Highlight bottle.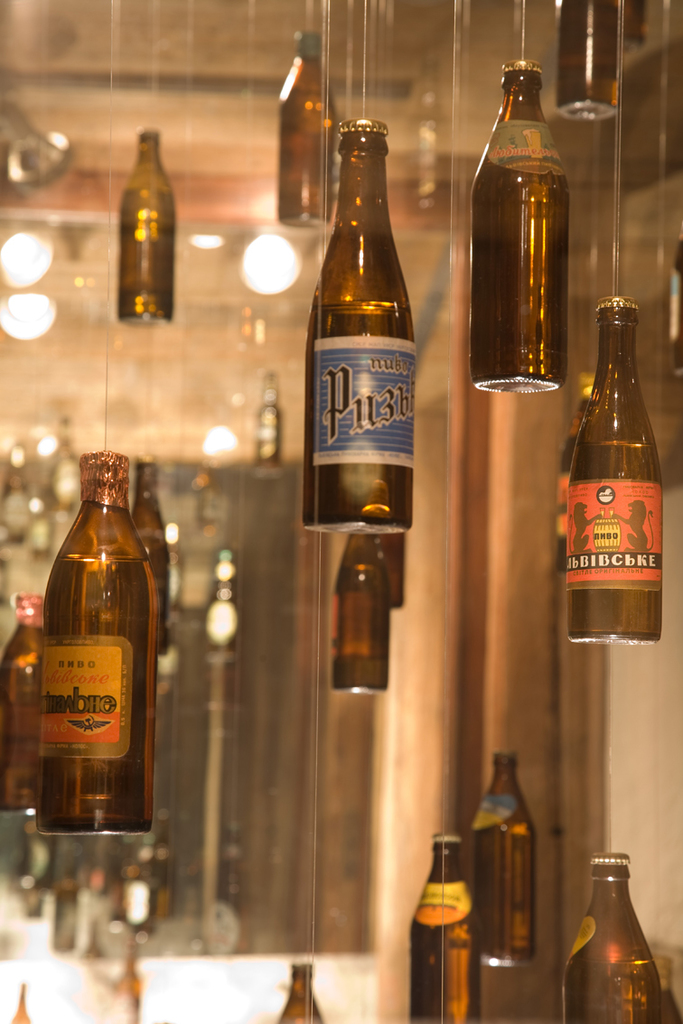
Highlighted region: left=455, top=754, right=537, bottom=966.
